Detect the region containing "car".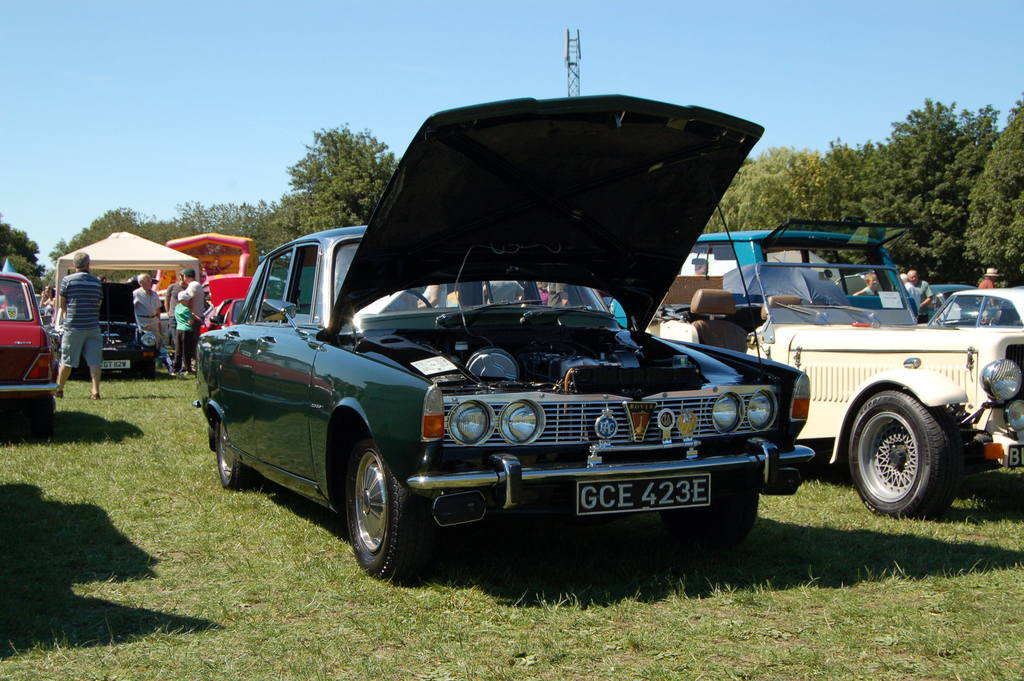
[0,269,59,415].
